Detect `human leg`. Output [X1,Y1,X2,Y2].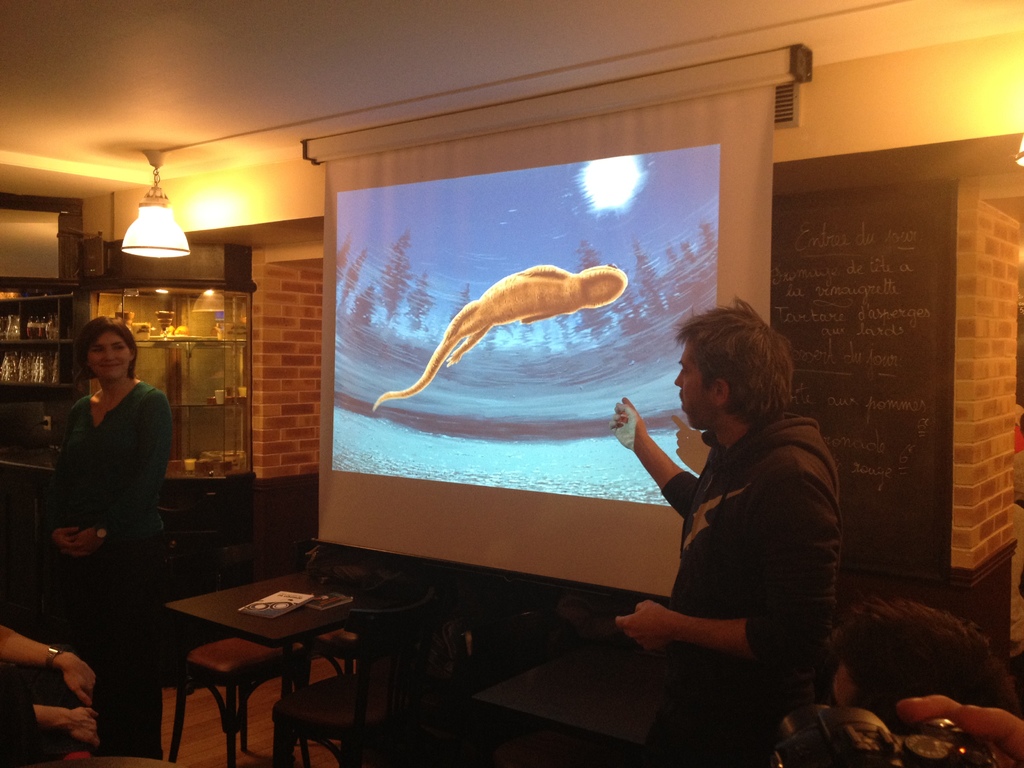
[100,519,161,756].
